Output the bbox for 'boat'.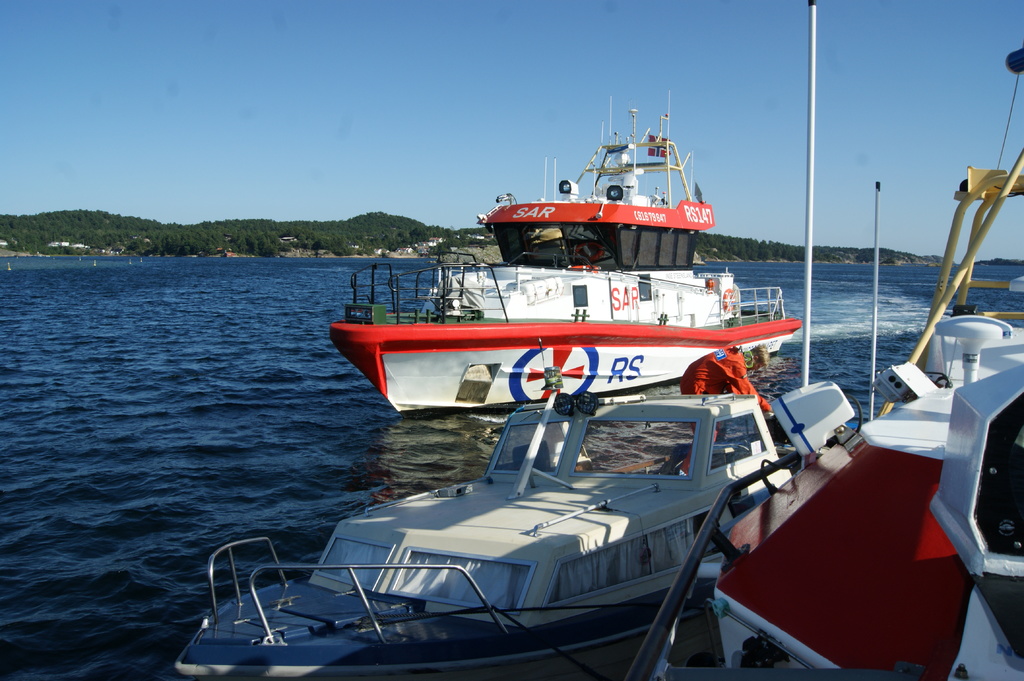
bbox(609, 52, 1023, 680).
